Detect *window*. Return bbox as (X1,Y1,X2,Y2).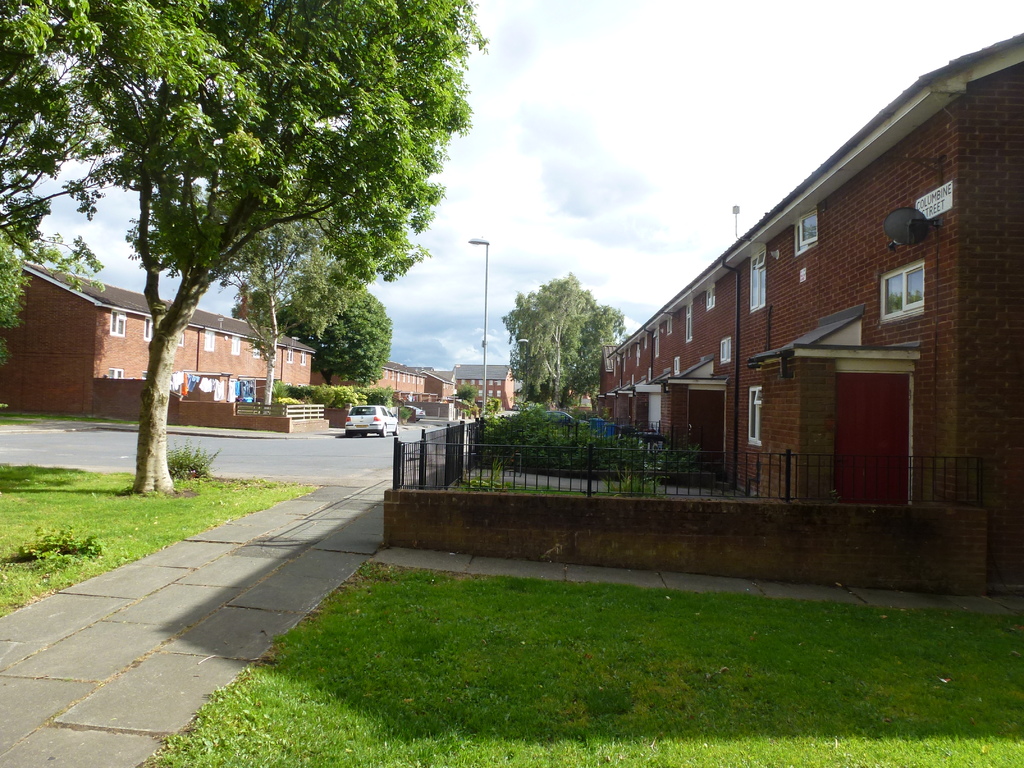
(794,204,819,256).
